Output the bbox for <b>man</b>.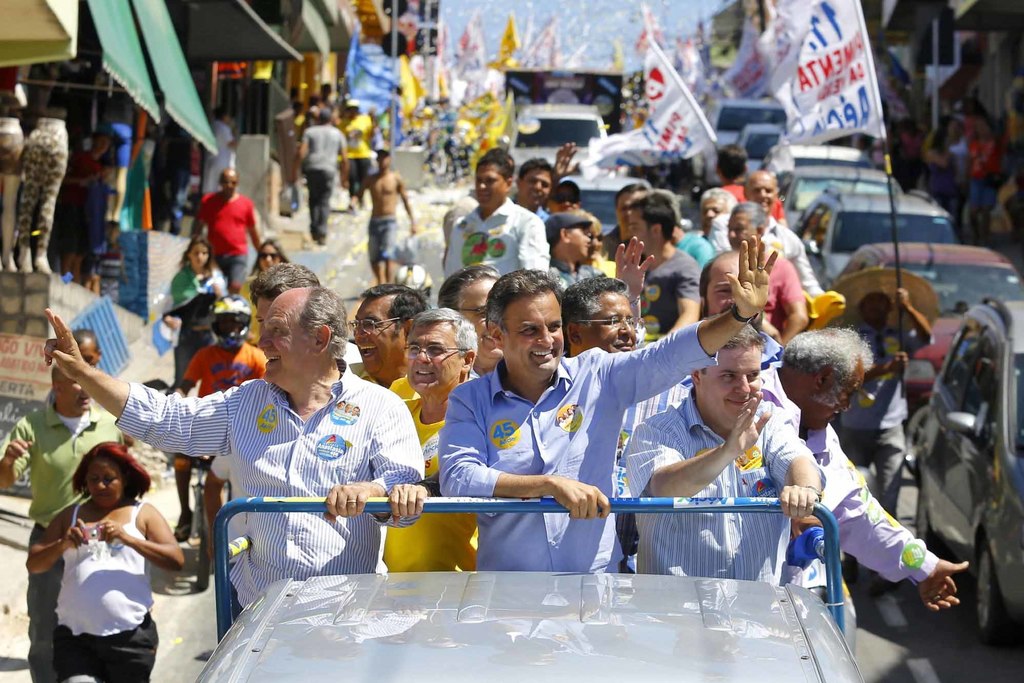
777,328,972,608.
